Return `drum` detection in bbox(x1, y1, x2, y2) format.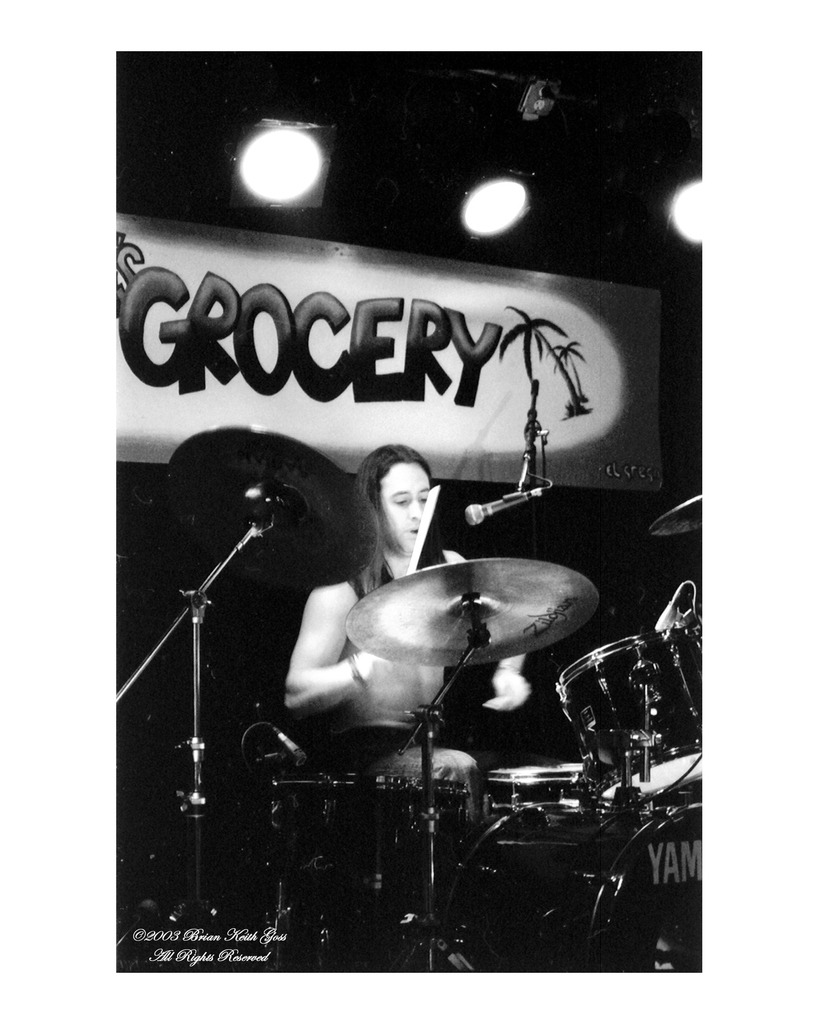
bbox(456, 795, 701, 975).
